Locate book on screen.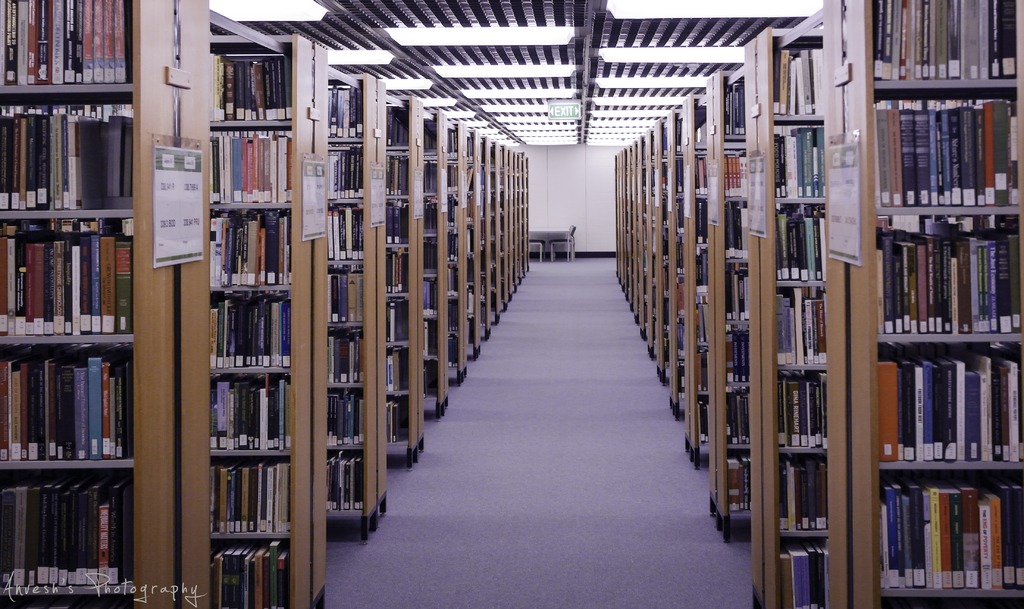
On screen at locate(881, 482, 897, 588).
